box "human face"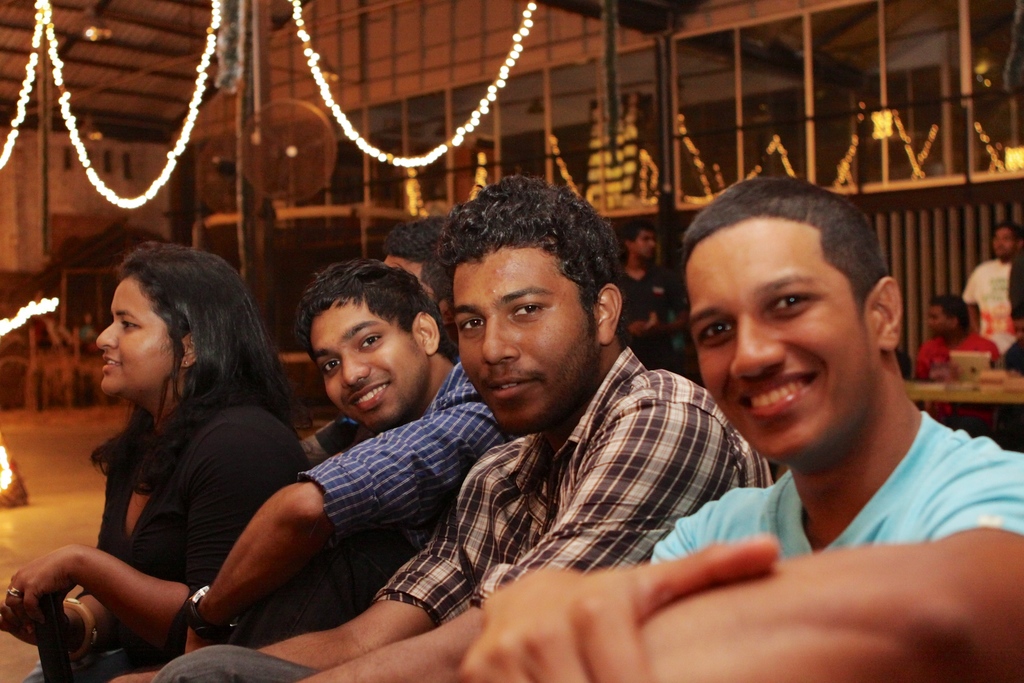
<box>995,227,1021,258</box>
